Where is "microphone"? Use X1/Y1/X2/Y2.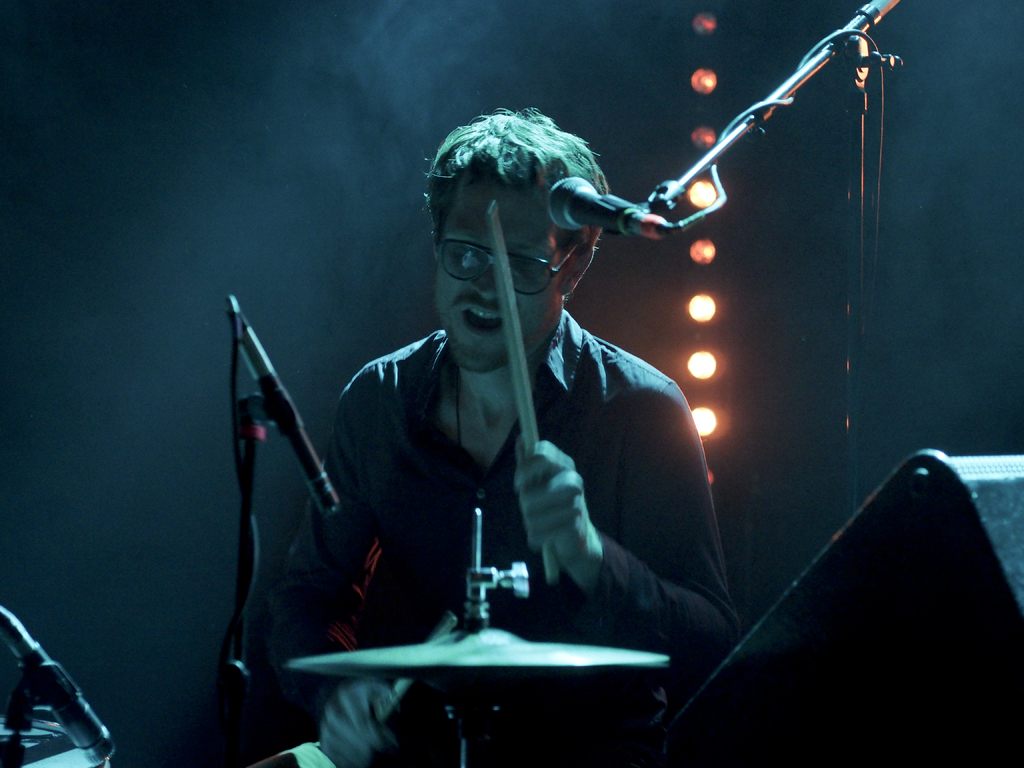
547/172/634/236.
